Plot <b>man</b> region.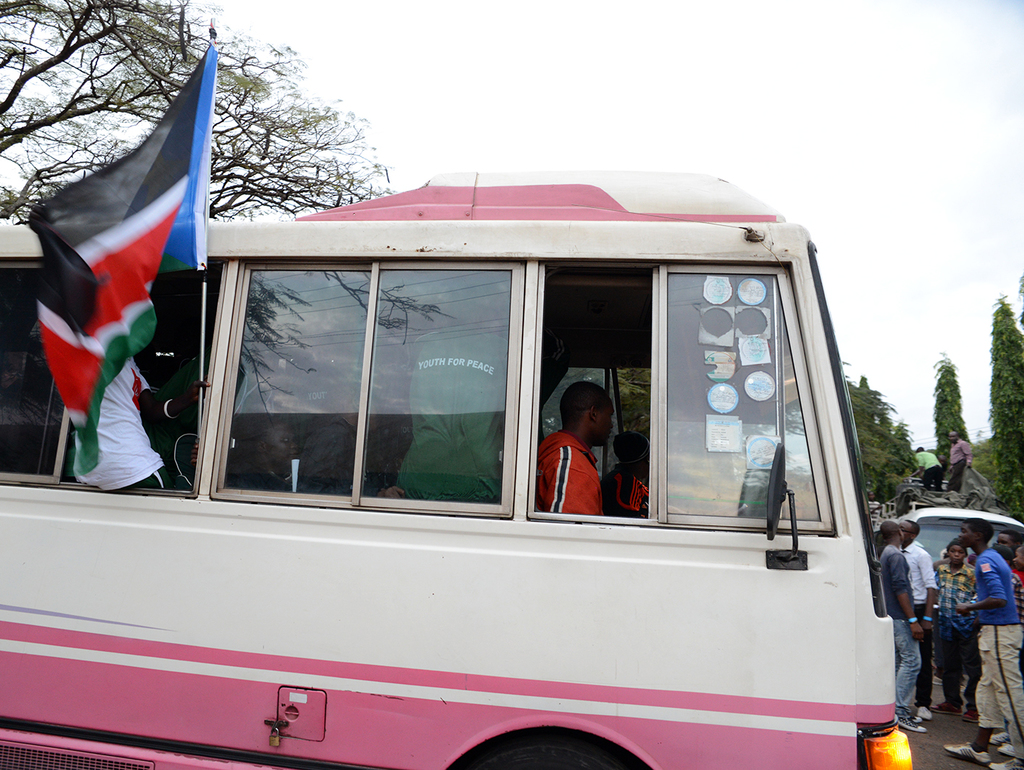
Plotted at box=[913, 443, 944, 492].
